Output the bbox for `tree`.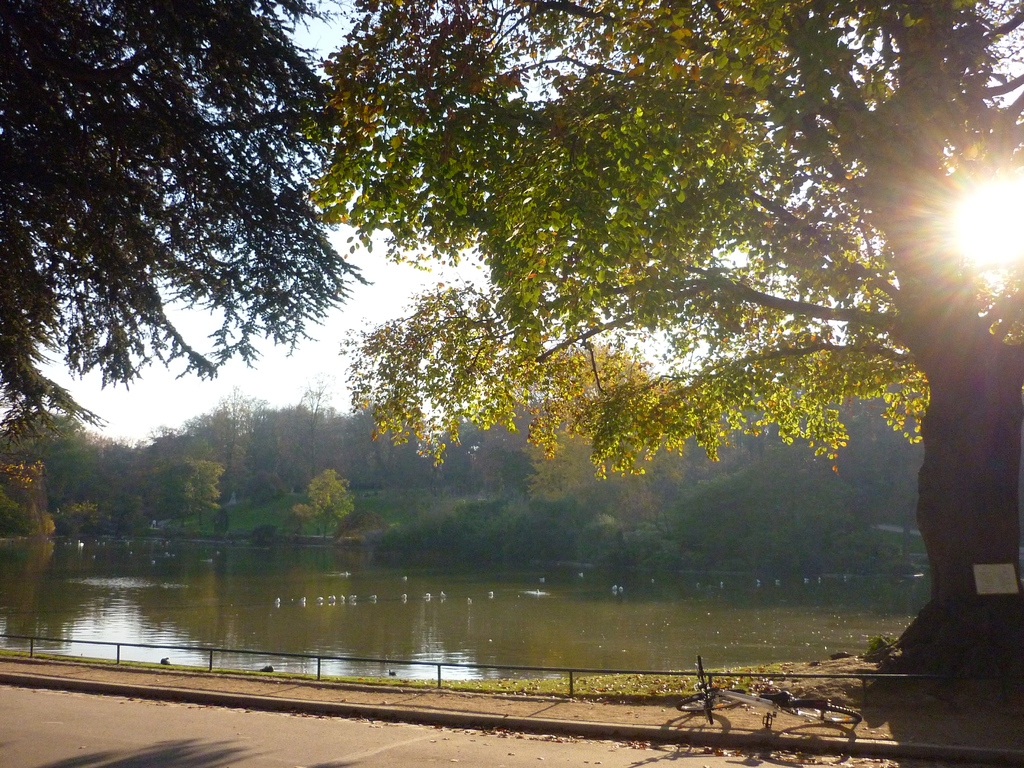
bbox=[177, 405, 211, 451].
